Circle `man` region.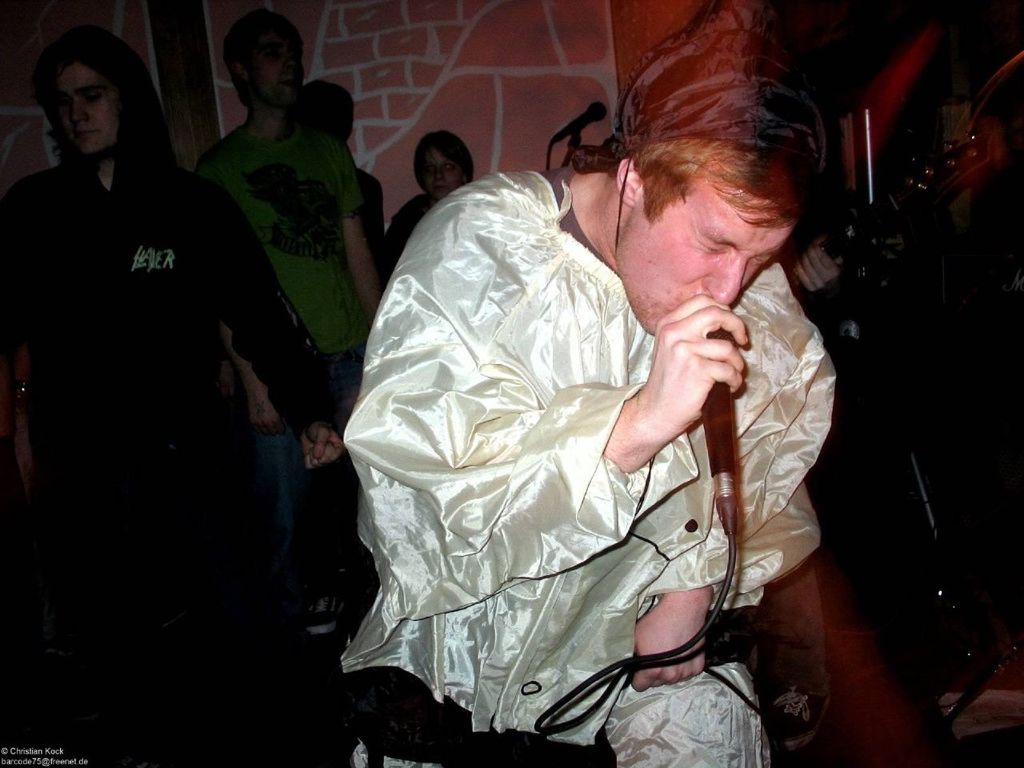
Region: x1=288 y1=61 x2=874 y2=736.
